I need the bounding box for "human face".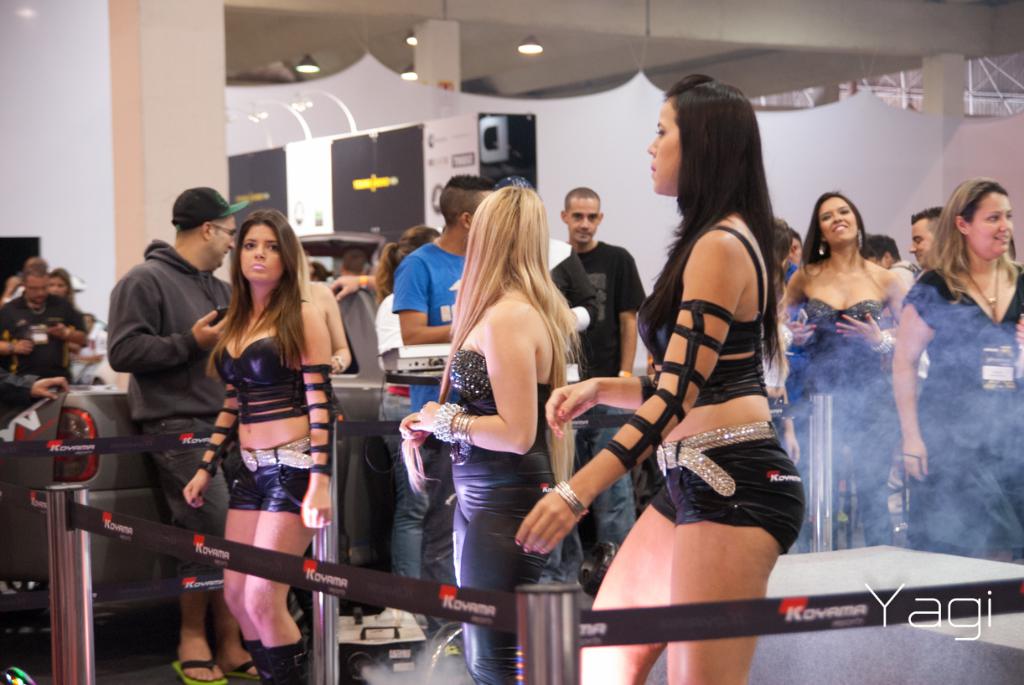
Here it is: 908:219:929:270.
